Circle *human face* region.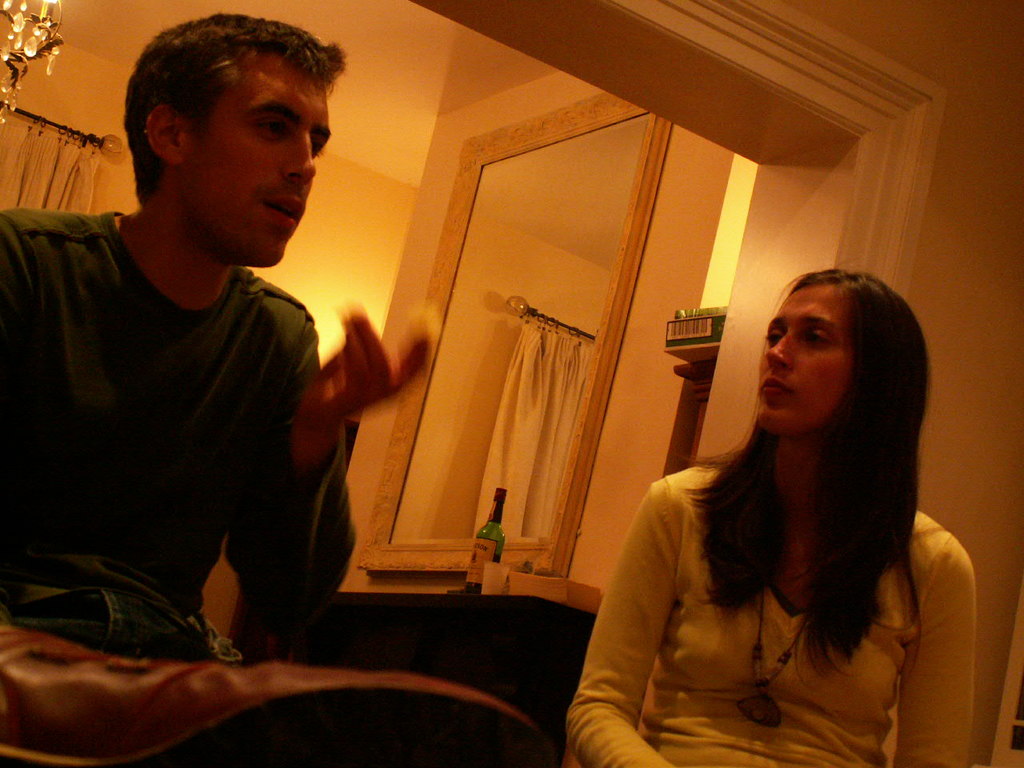
Region: detection(747, 276, 845, 437).
